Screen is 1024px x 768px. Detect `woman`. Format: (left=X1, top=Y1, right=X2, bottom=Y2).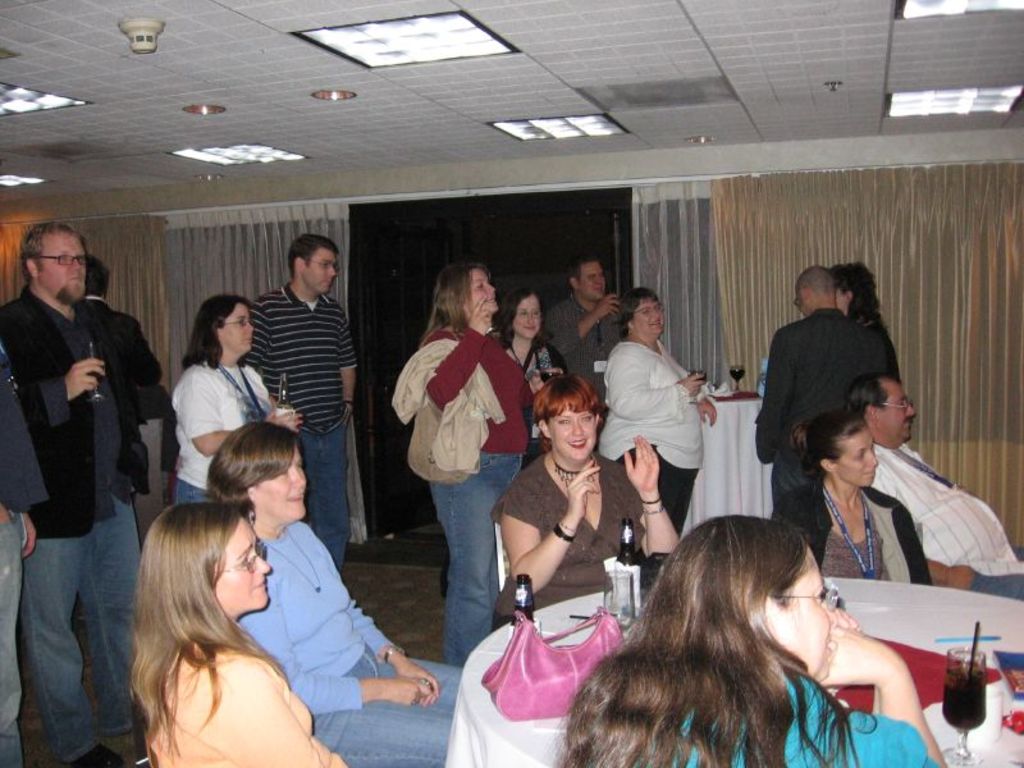
(left=201, top=428, right=476, bottom=767).
